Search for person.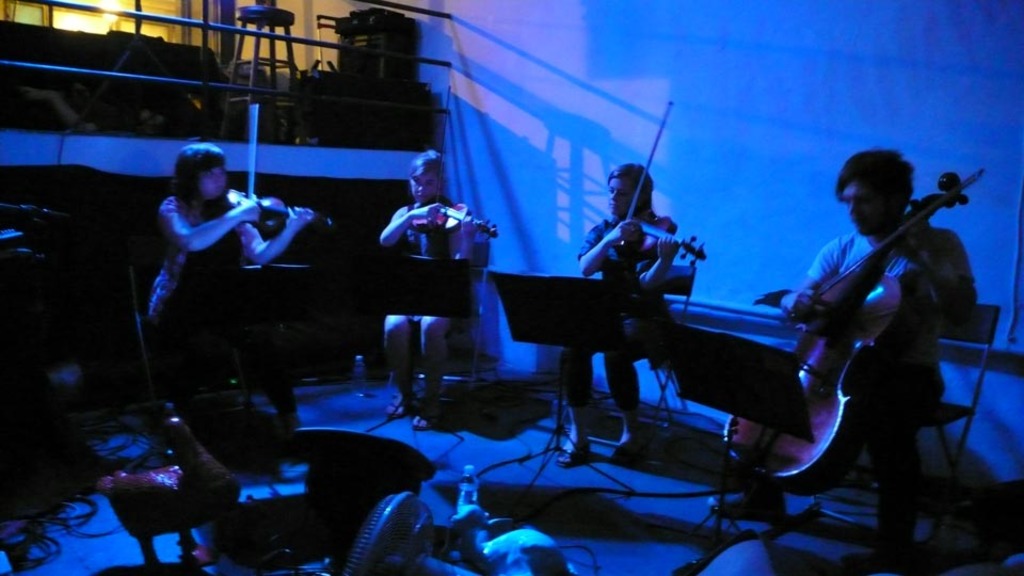
Found at region(560, 161, 683, 469).
